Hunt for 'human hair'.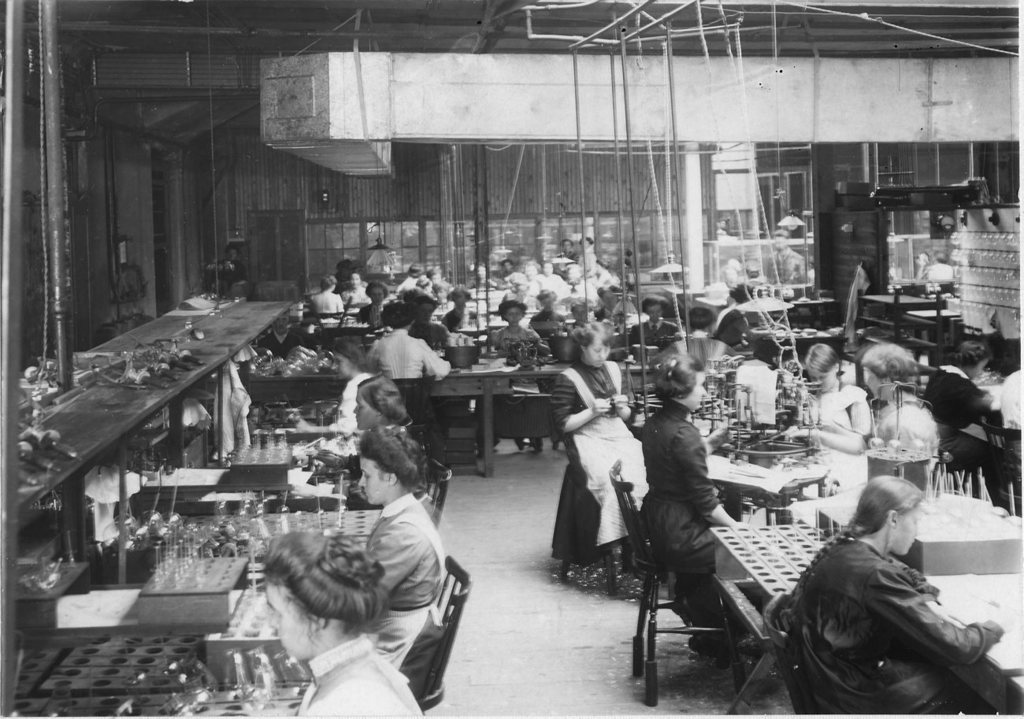
Hunted down at {"x1": 640, "y1": 292, "x2": 669, "y2": 314}.
